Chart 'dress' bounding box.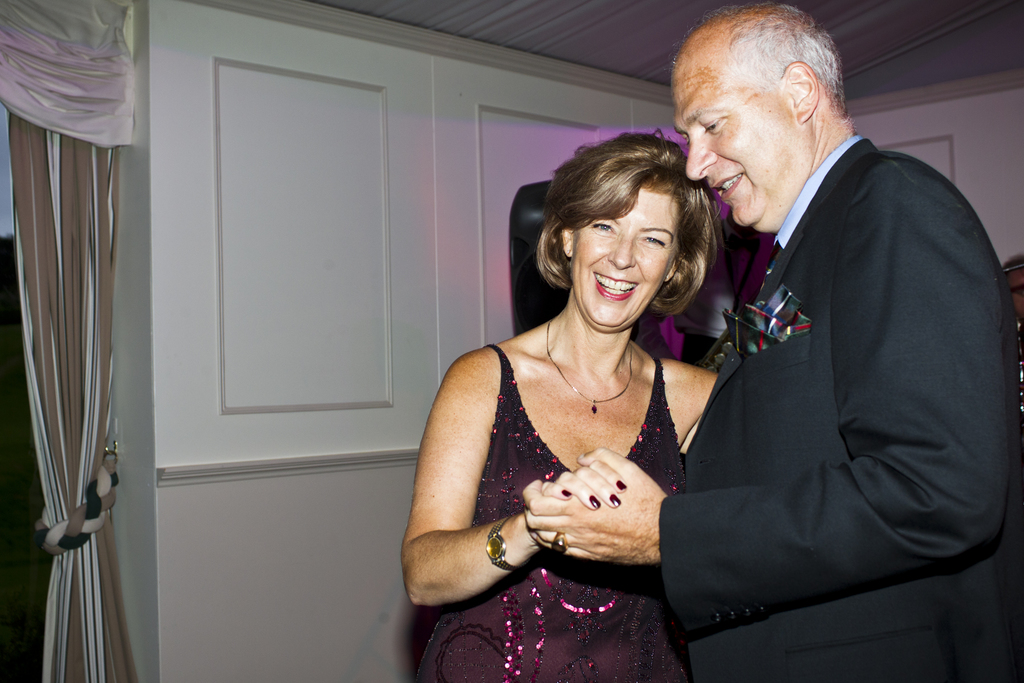
Charted: [415, 342, 686, 682].
